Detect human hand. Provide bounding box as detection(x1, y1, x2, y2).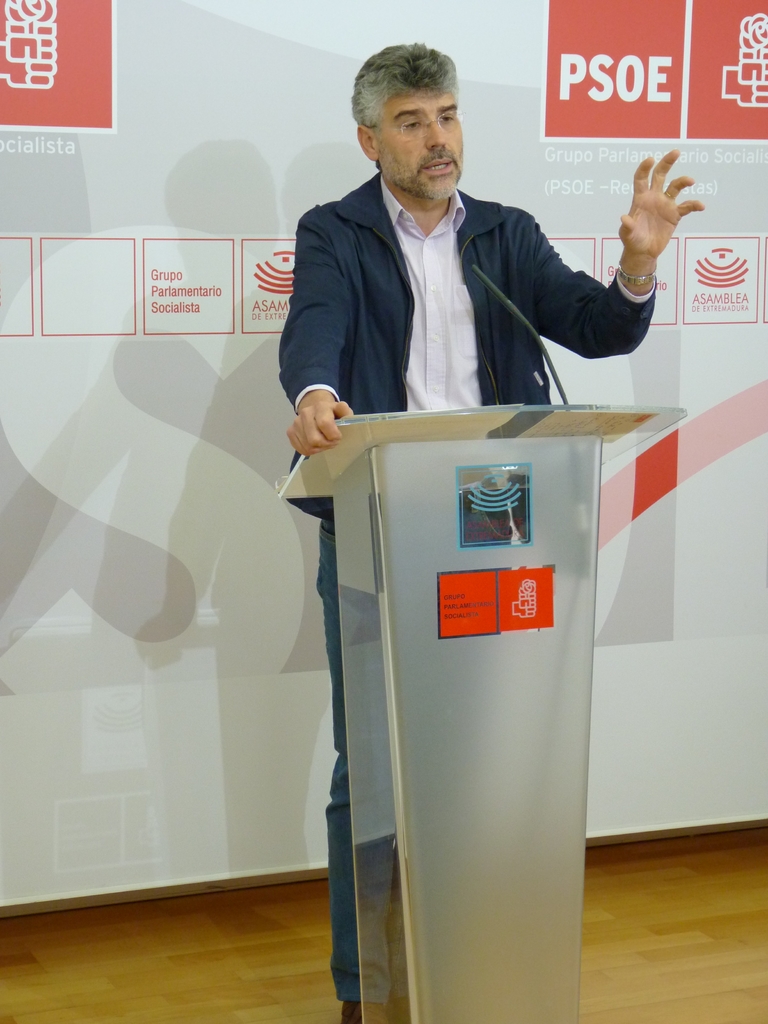
detection(604, 147, 717, 292).
